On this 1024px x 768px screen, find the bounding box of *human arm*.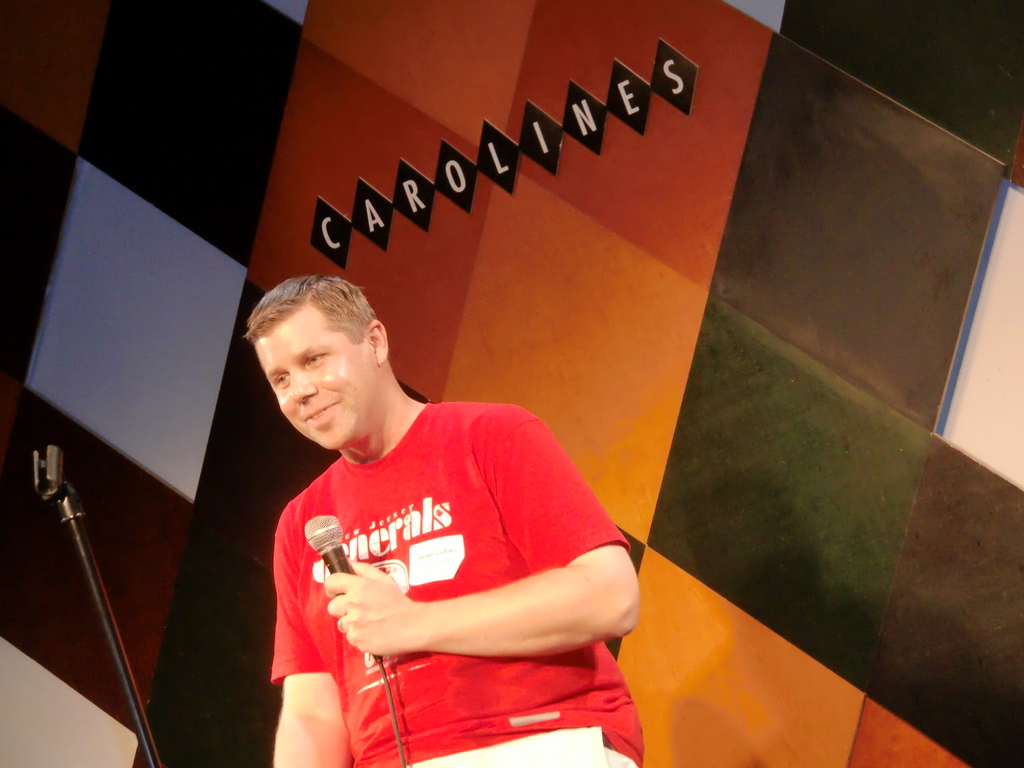
Bounding box: <bbox>336, 407, 638, 655</bbox>.
